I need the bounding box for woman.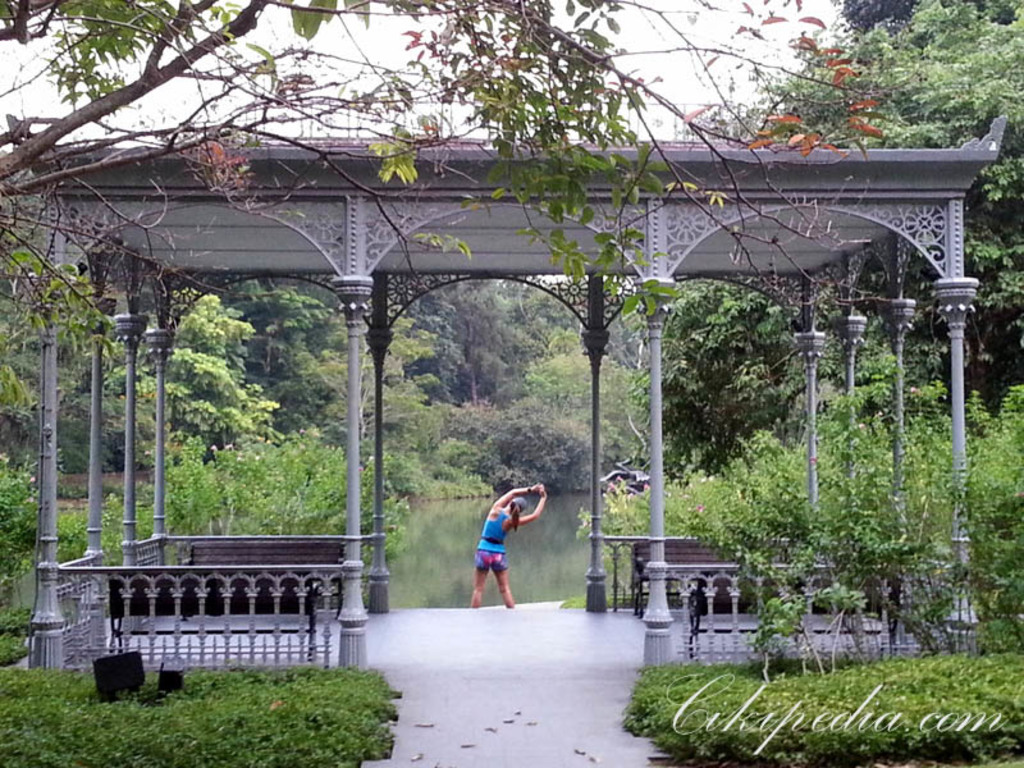
Here it is: region(454, 480, 553, 614).
